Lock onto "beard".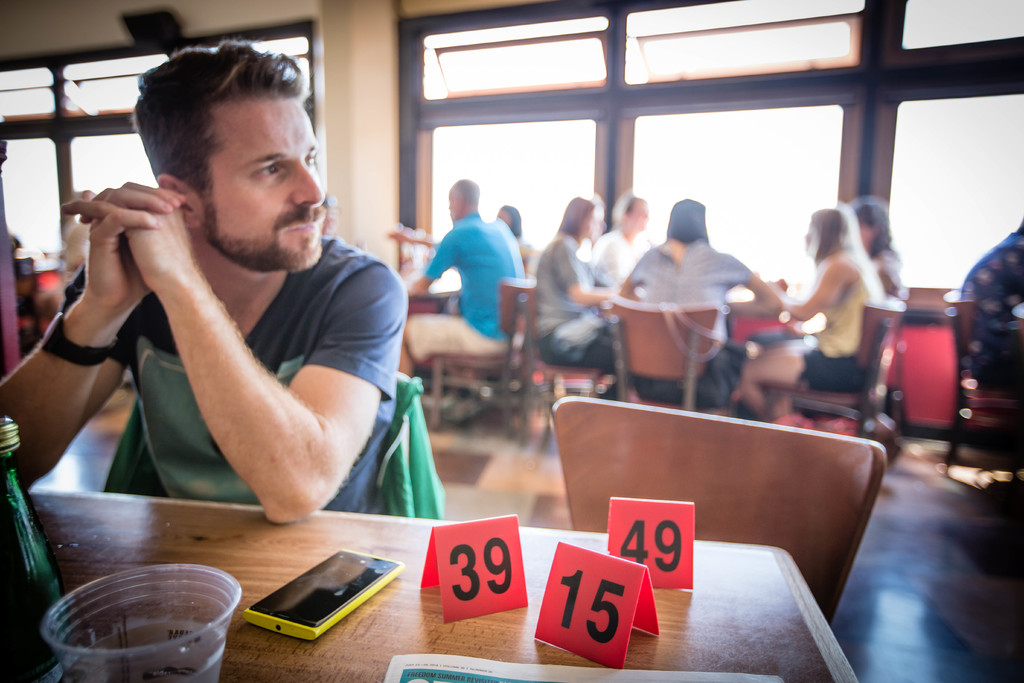
Locked: box=[211, 205, 327, 266].
